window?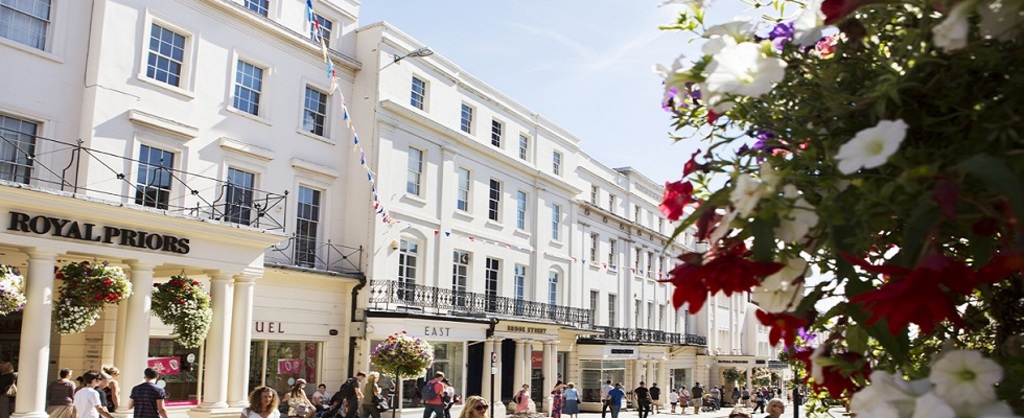
bbox=(135, 7, 201, 99)
